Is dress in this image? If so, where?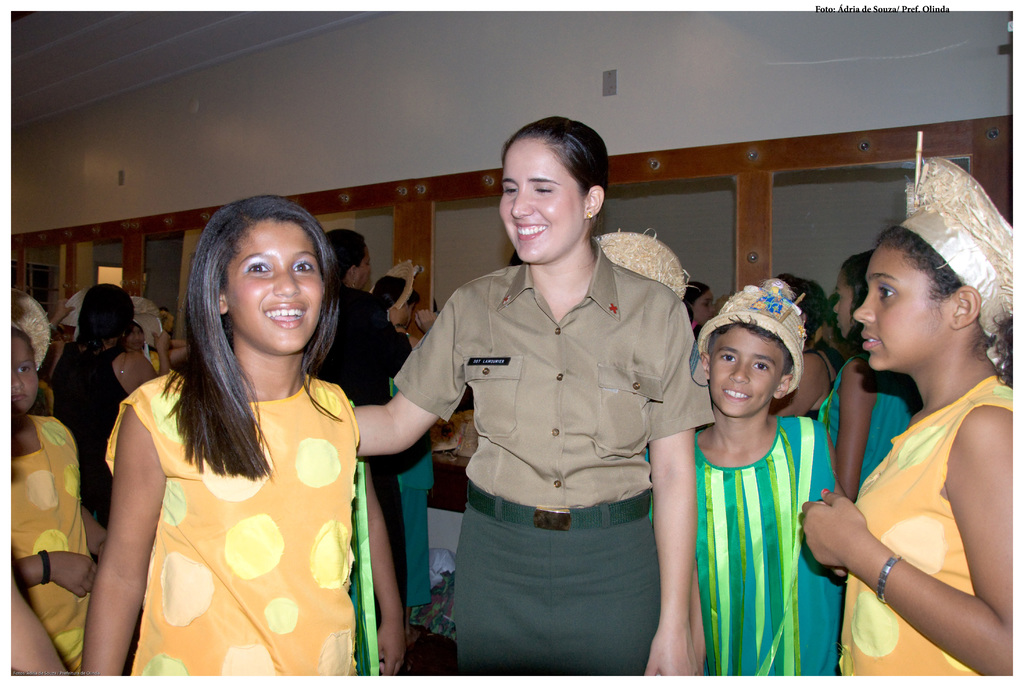
Yes, at (644, 416, 841, 676).
